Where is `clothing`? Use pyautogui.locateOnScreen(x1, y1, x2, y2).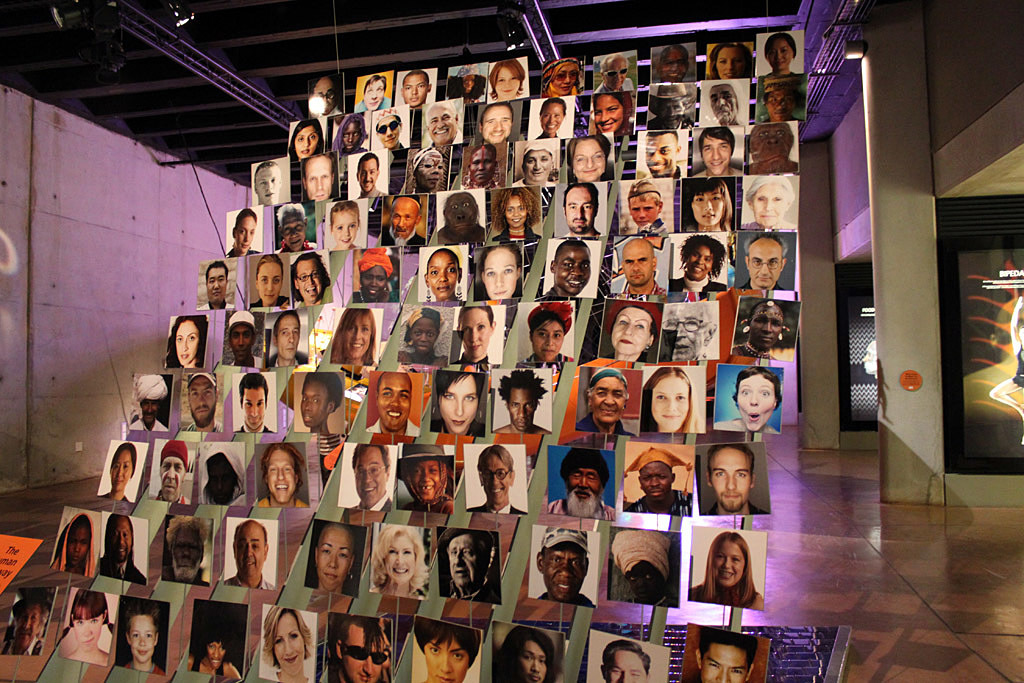
pyautogui.locateOnScreen(548, 501, 616, 522).
